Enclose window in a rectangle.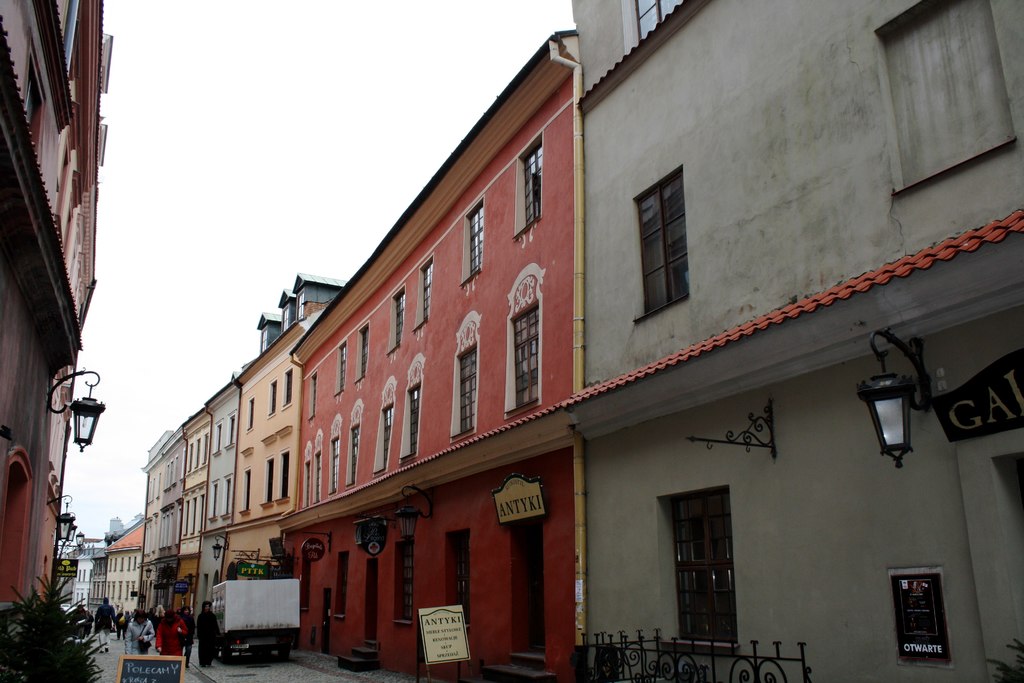
280/449/292/502.
